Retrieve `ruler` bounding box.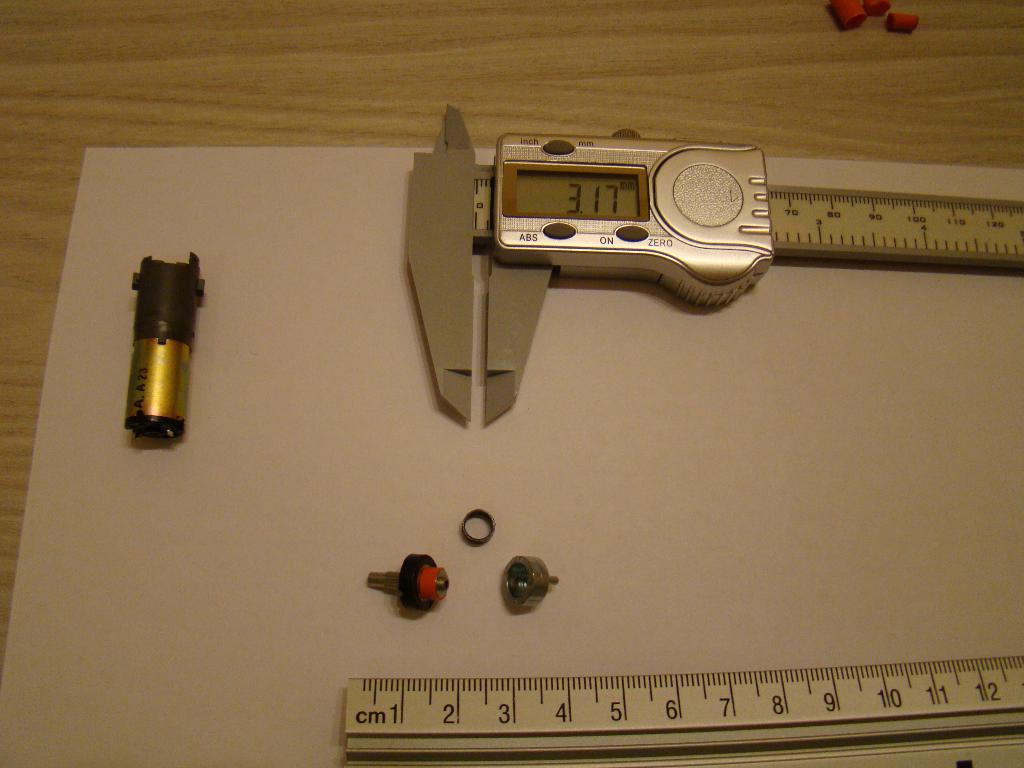
Bounding box: 340:657:1023:767.
